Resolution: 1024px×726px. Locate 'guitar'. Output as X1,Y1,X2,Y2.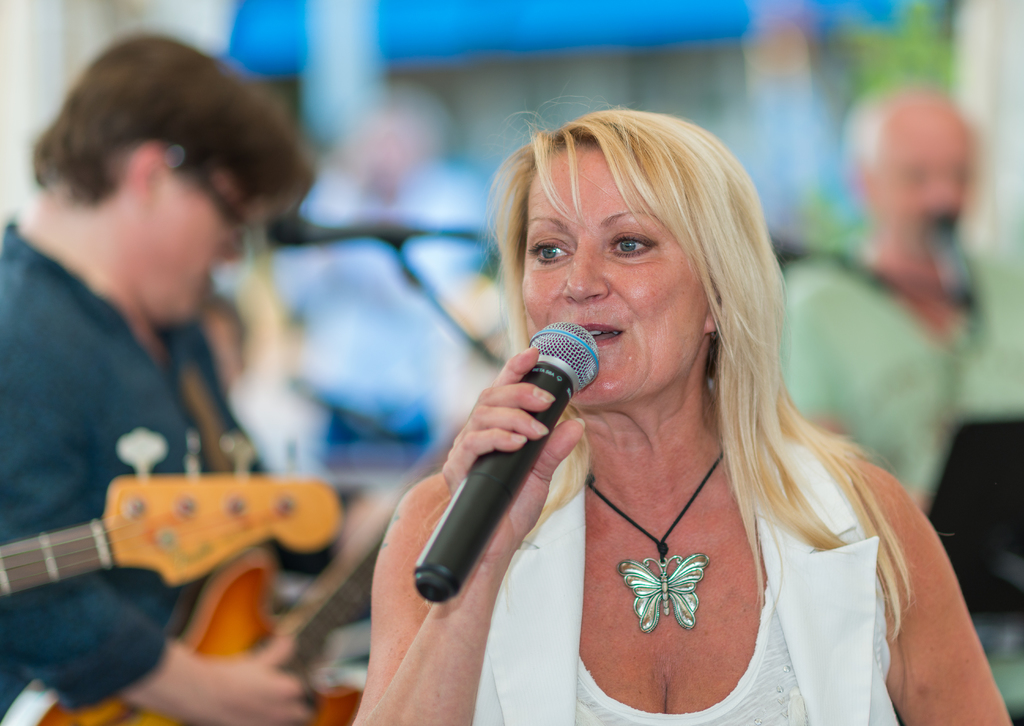
0,430,344,602.
